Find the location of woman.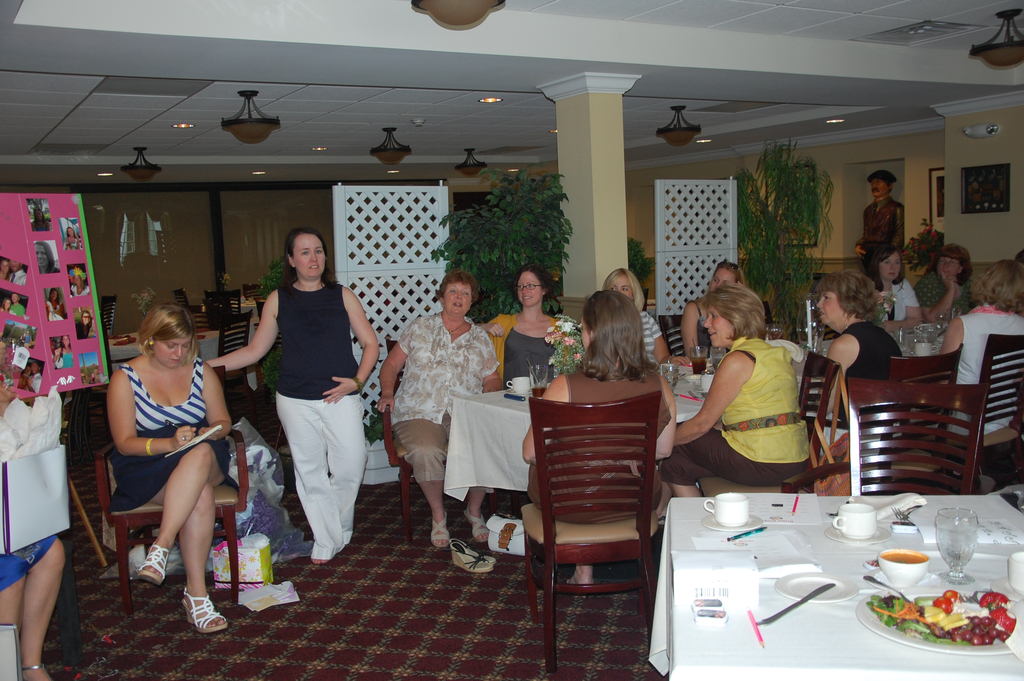
Location: l=201, t=224, r=373, b=569.
